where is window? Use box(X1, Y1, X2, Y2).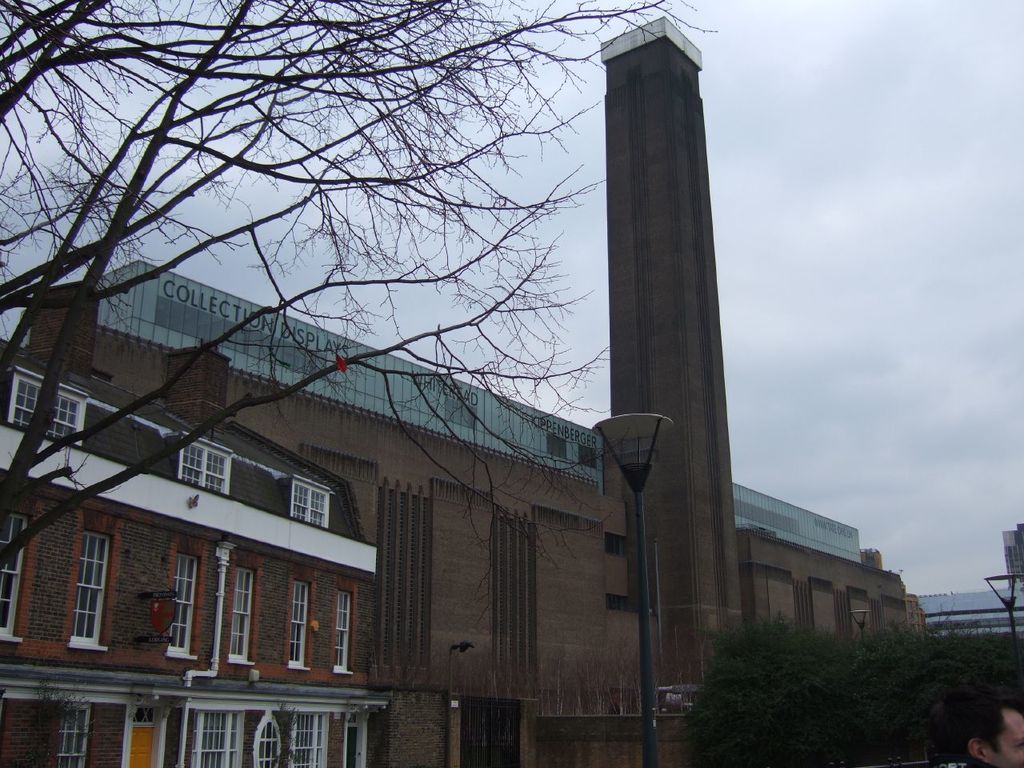
box(225, 557, 266, 665).
